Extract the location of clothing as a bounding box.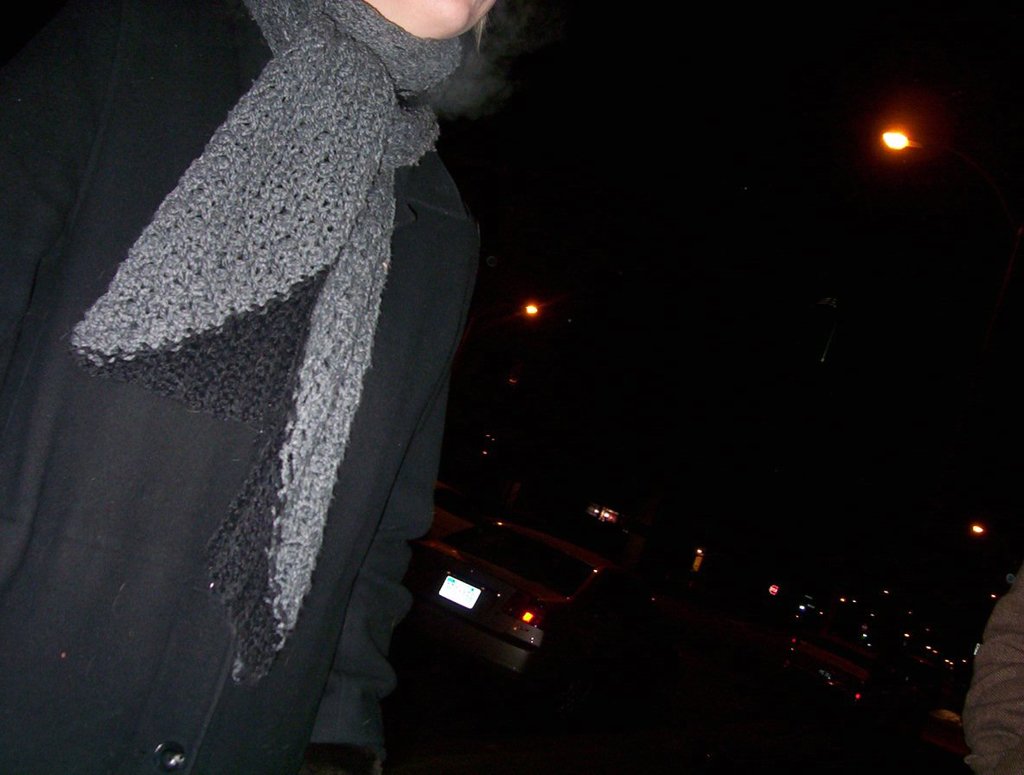
{"left": 964, "top": 568, "right": 1023, "bottom": 774}.
